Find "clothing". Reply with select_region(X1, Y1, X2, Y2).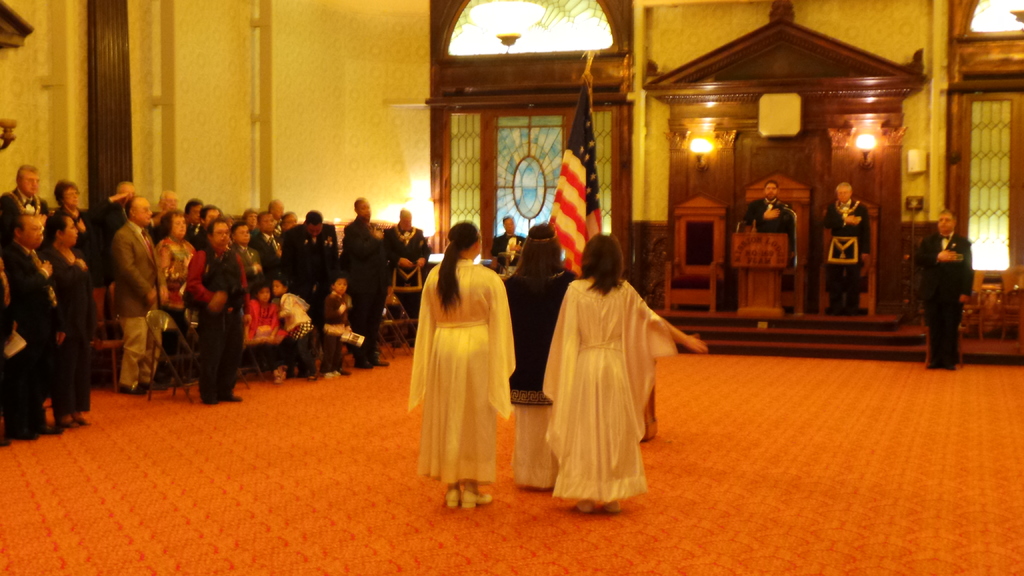
select_region(278, 296, 320, 384).
